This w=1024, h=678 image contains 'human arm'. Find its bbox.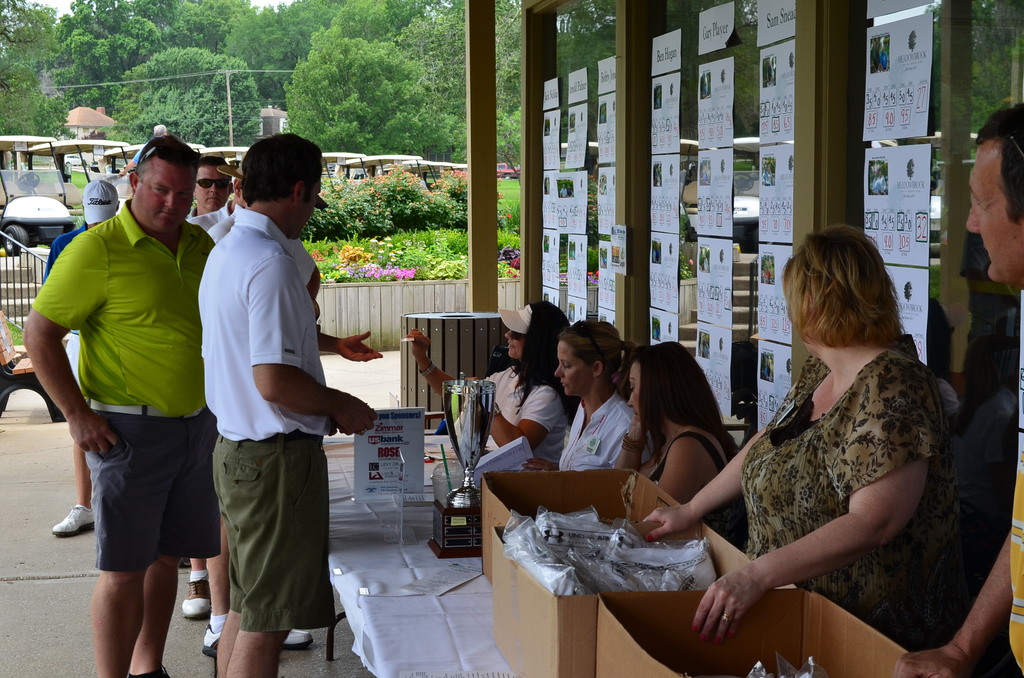
left=406, top=327, right=496, bottom=391.
